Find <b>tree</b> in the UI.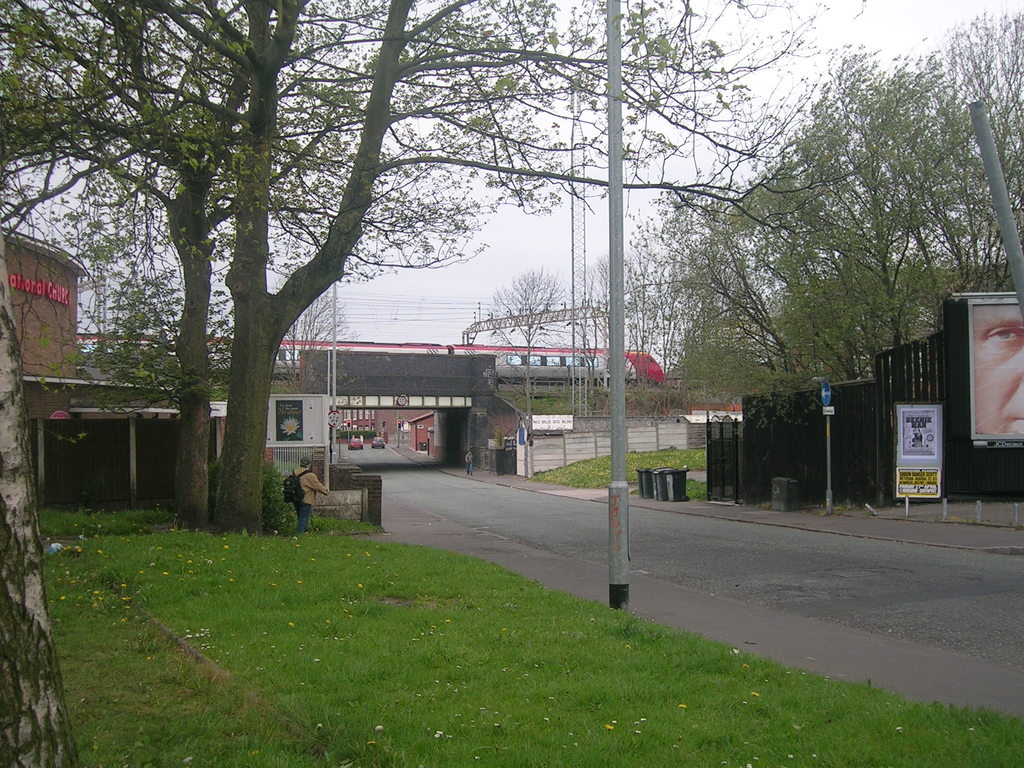
UI element at (456, 258, 559, 427).
